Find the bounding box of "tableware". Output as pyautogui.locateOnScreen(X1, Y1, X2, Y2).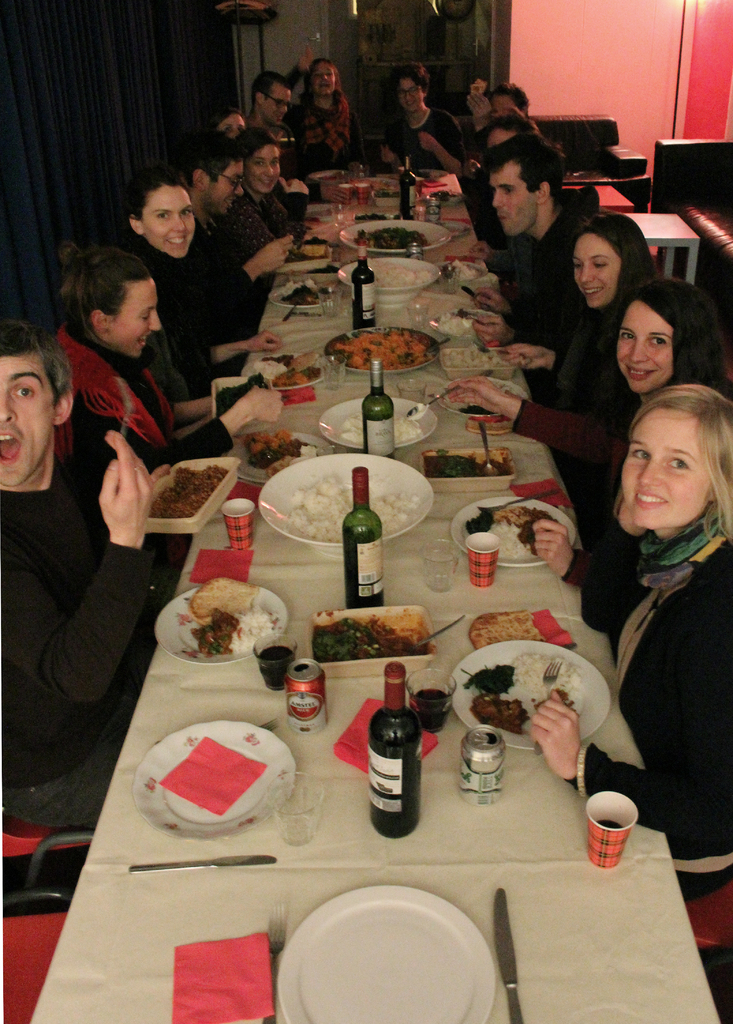
pyautogui.locateOnScreen(398, 664, 458, 744).
